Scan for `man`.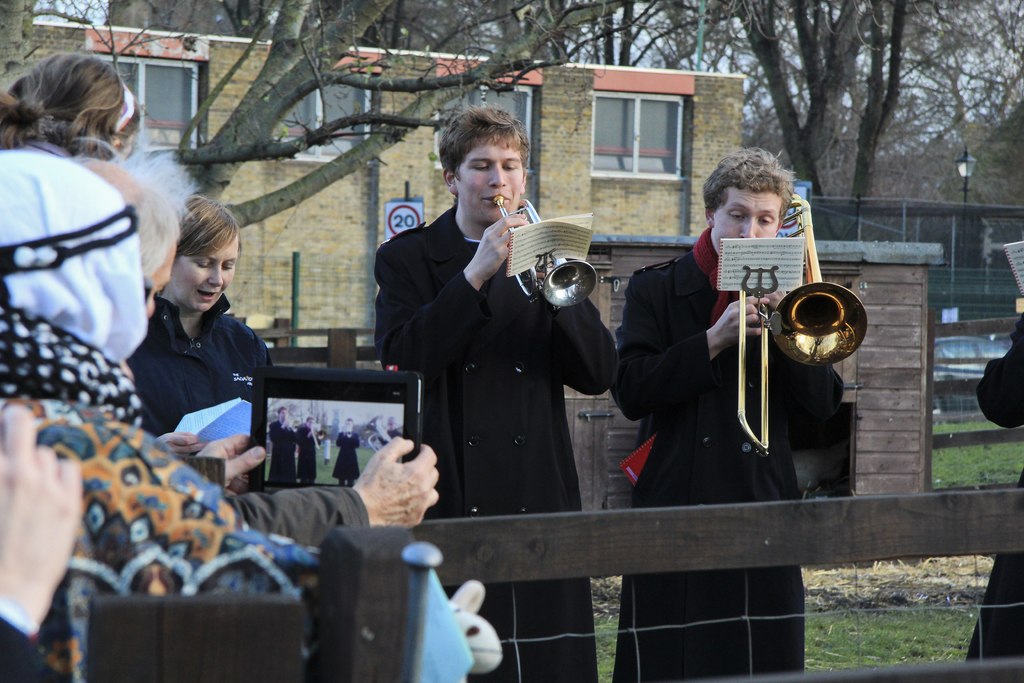
Scan result: left=268, top=404, right=300, bottom=482.
